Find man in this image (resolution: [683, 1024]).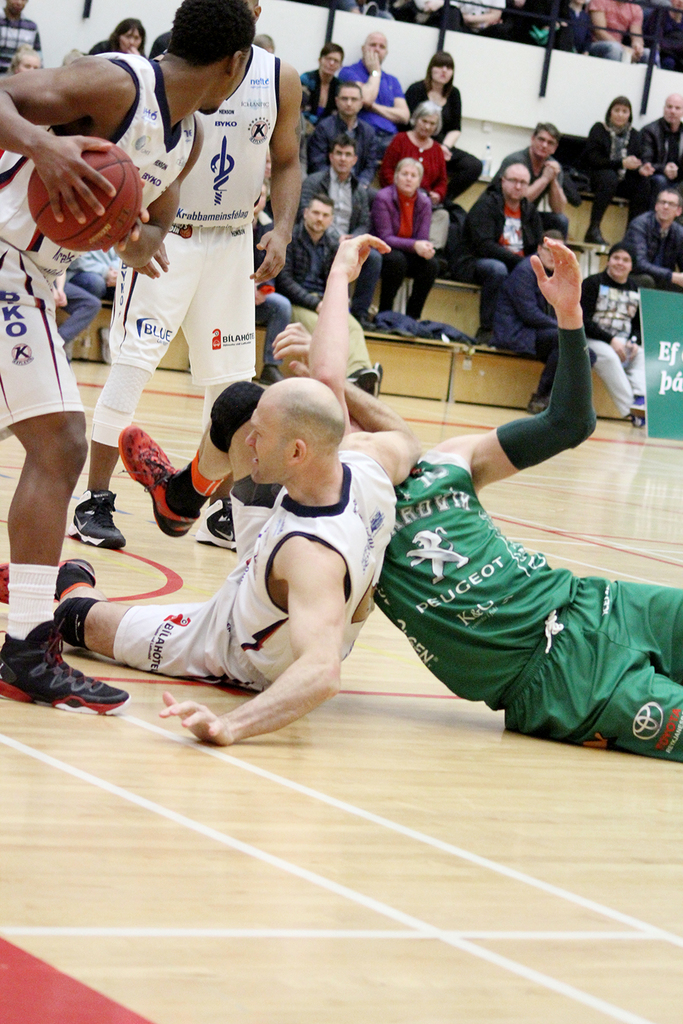
region(288, 190, 381, 378).
